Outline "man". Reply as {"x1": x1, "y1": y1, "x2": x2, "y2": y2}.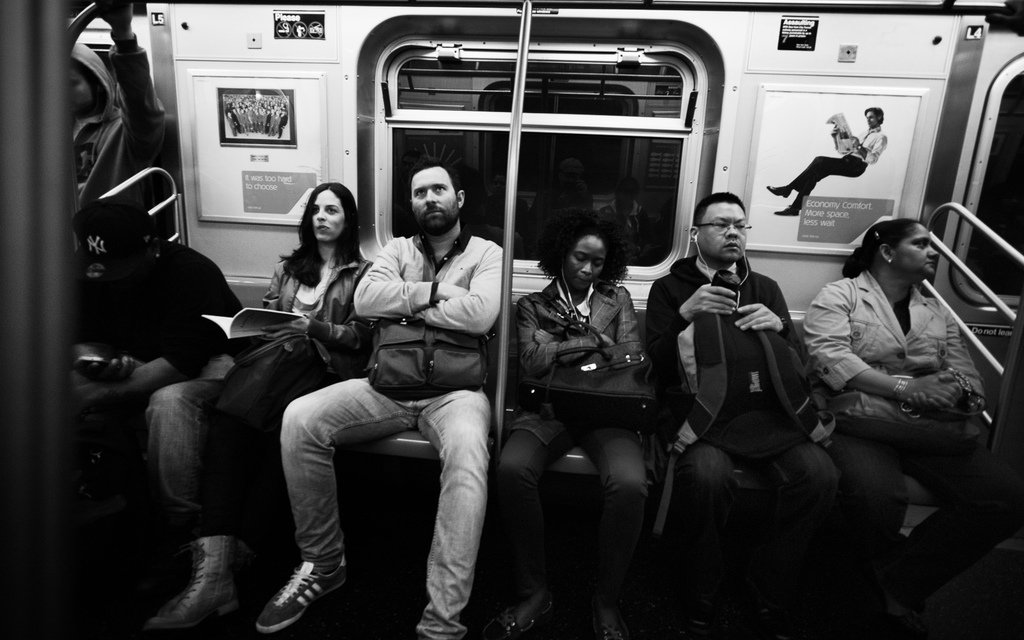
{"x1": 59, "y1": 199, "x2": 244, "y2": 619}.
